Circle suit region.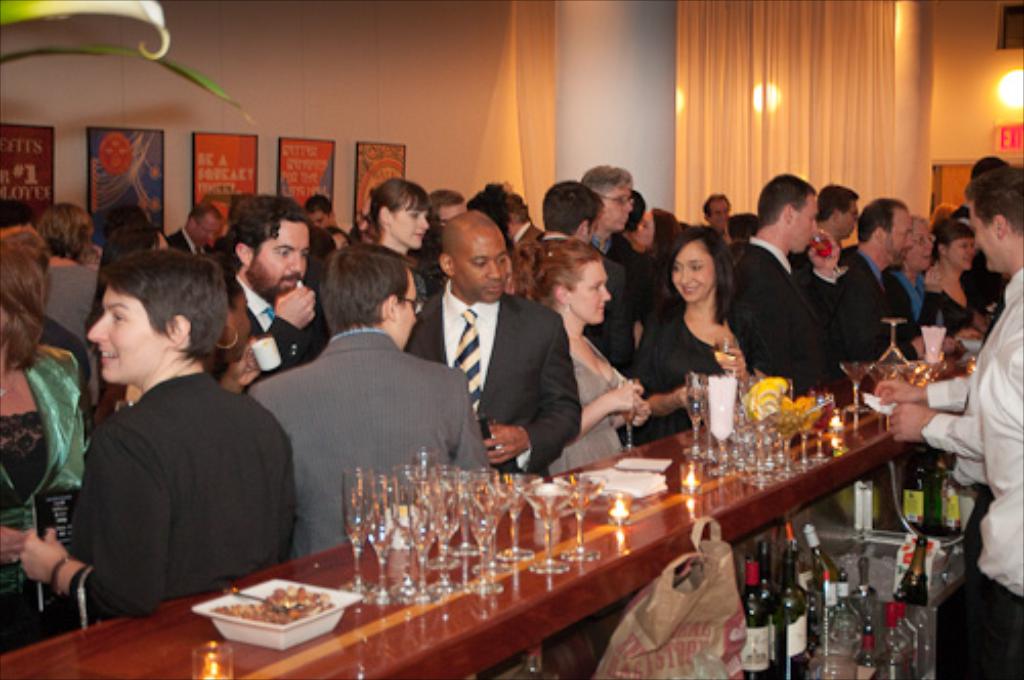
Region: [733, 236, 864, 399].
